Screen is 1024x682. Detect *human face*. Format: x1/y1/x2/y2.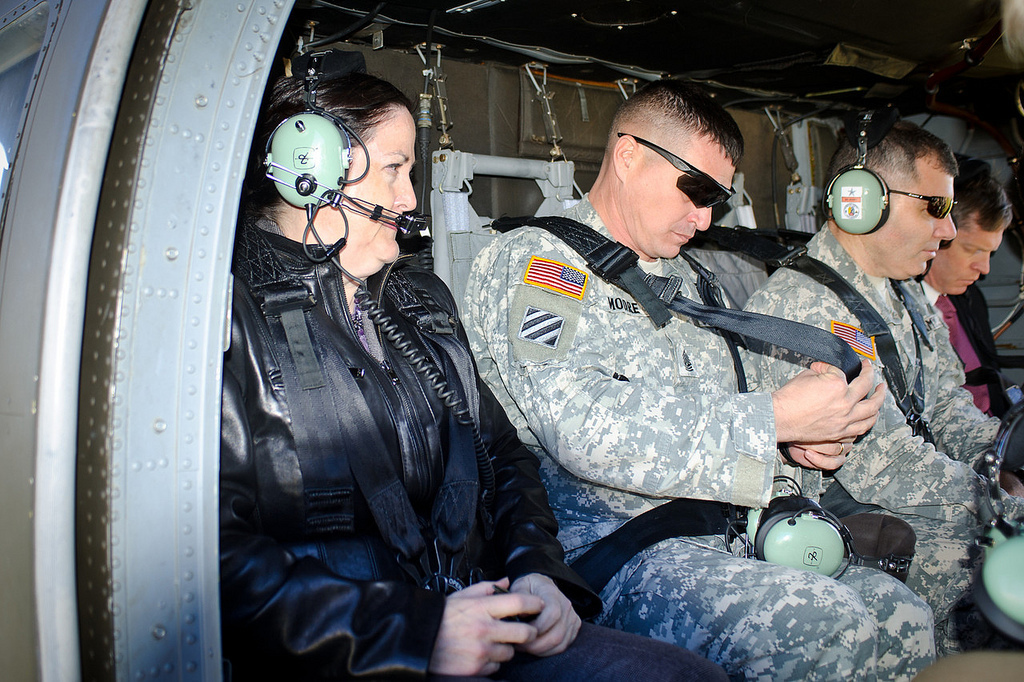
622/122/742/266.
